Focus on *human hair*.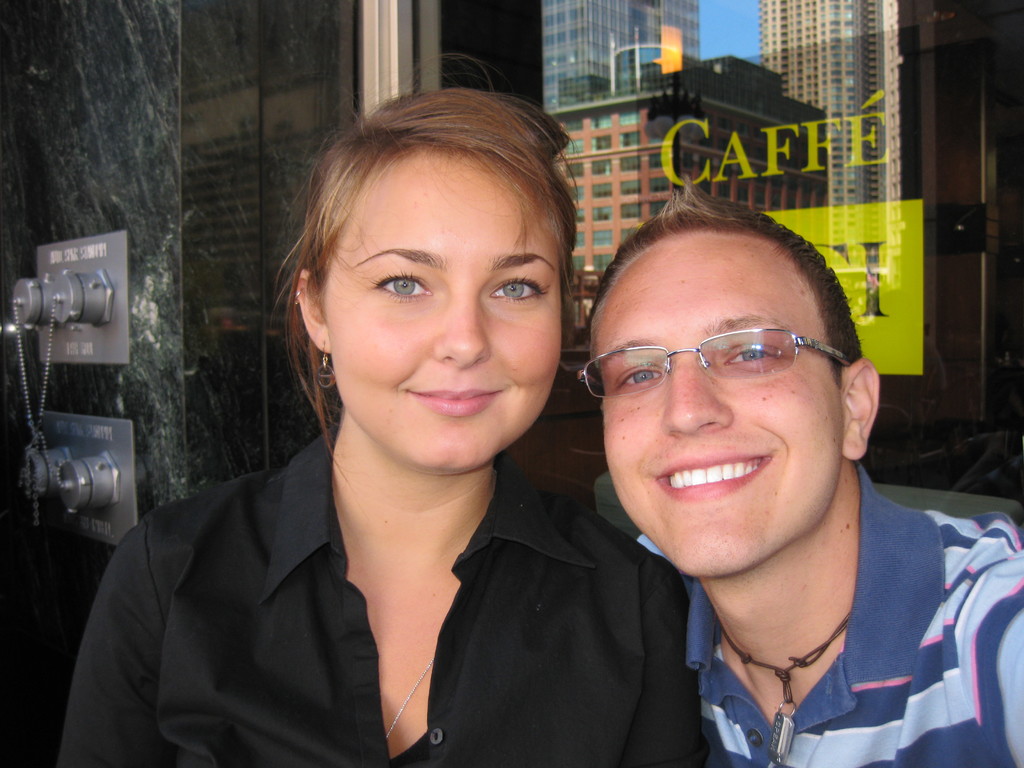
Focused at {"left": 268, "top": 84, "right": 583, "bottom": 461}.
